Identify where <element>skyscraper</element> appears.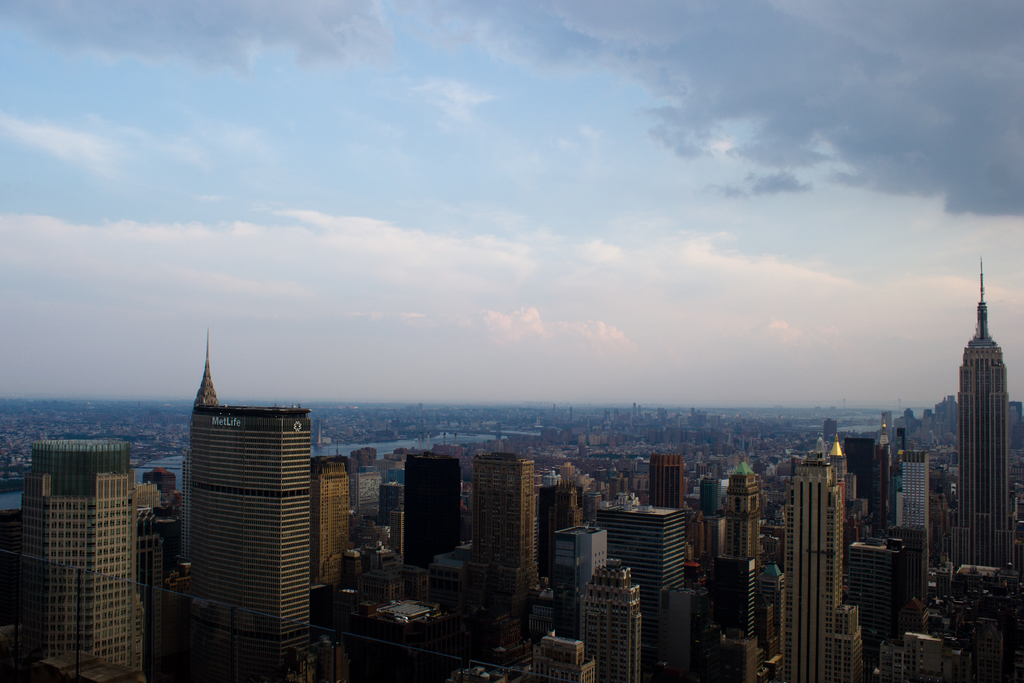
Appears at <region>468, 450, 539, 594</region>.
